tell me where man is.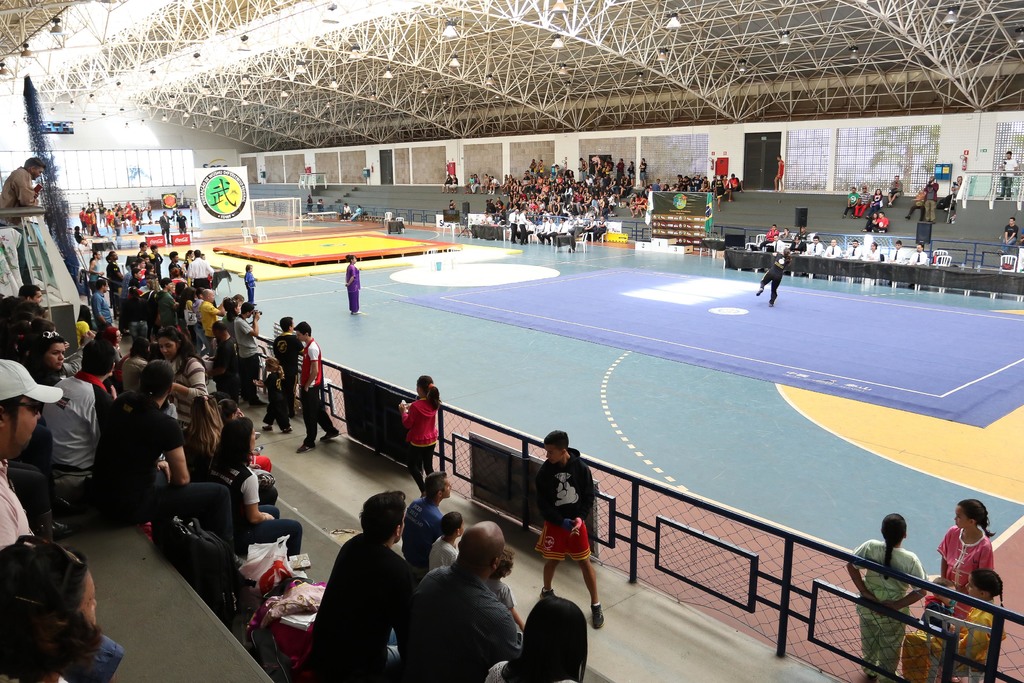
man is at <box>854,183,870,214</box>.
